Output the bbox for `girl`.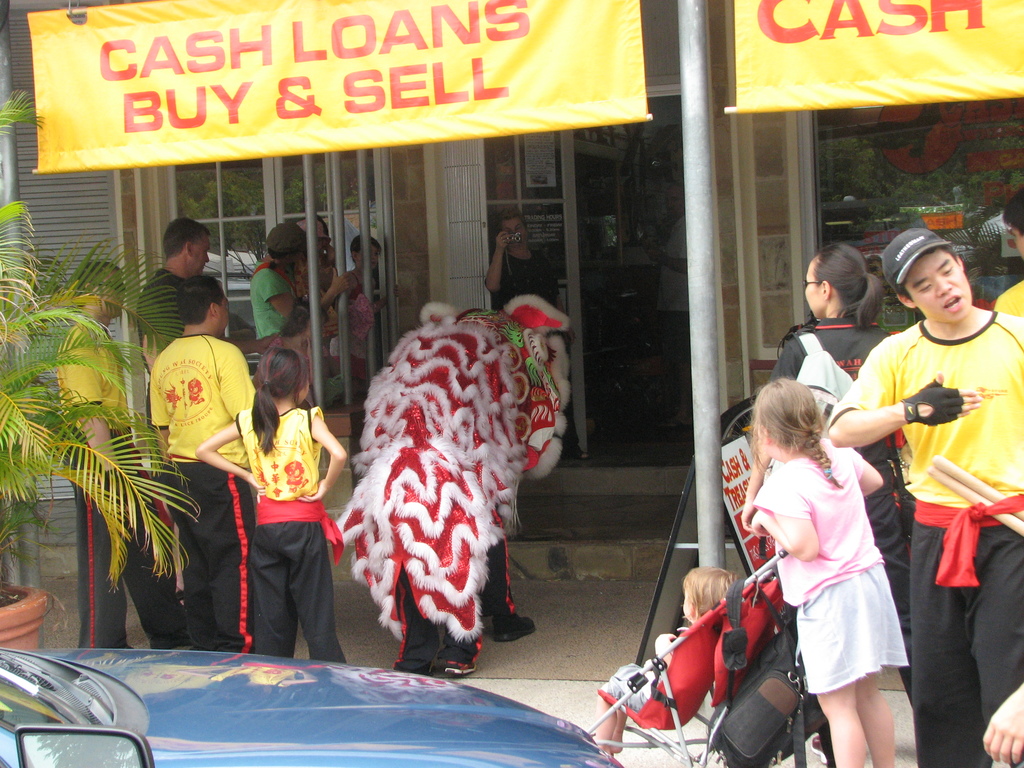
749/380/915/767.
